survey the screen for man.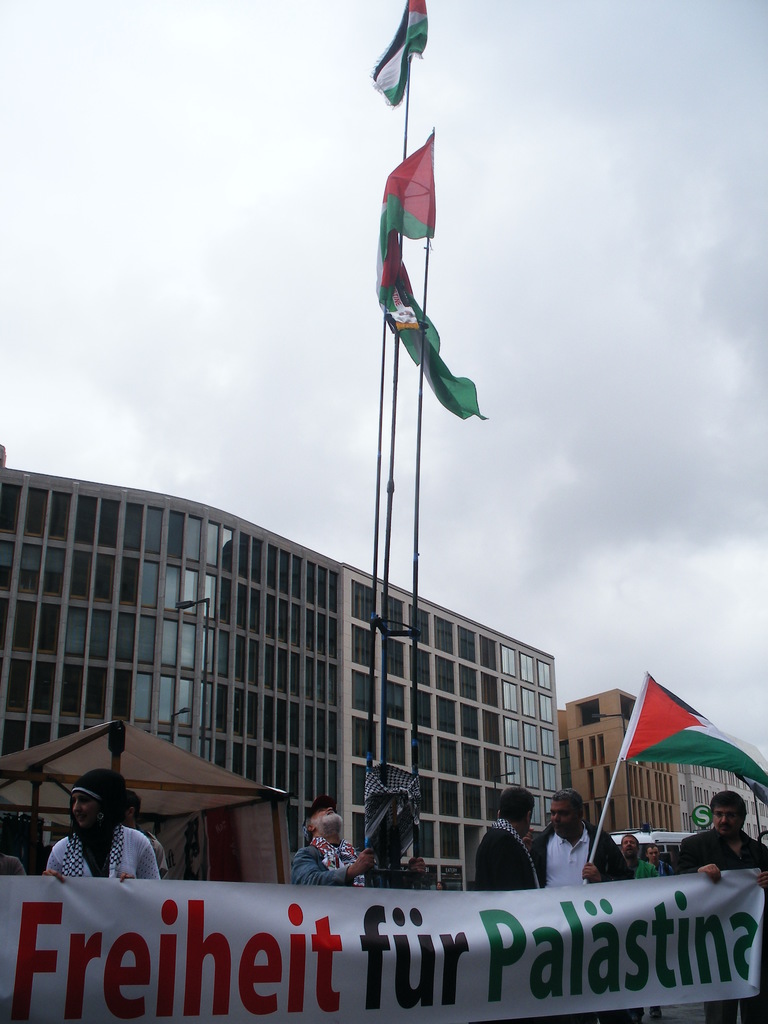
Survey found: 465 783 553 899.
